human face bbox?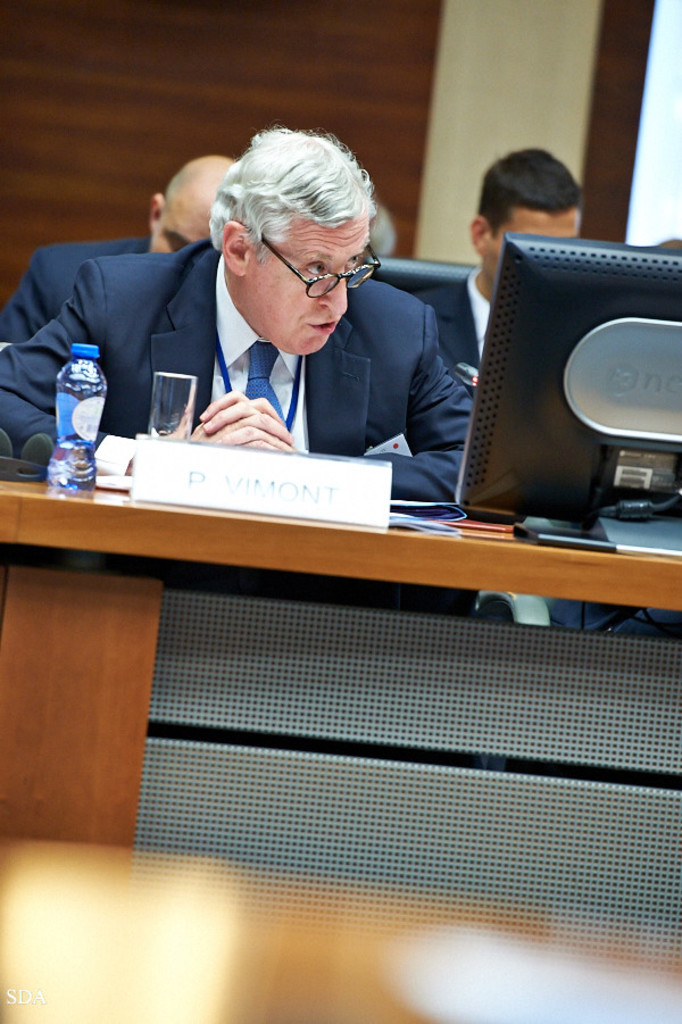
box(236, 211, 365, 356)
